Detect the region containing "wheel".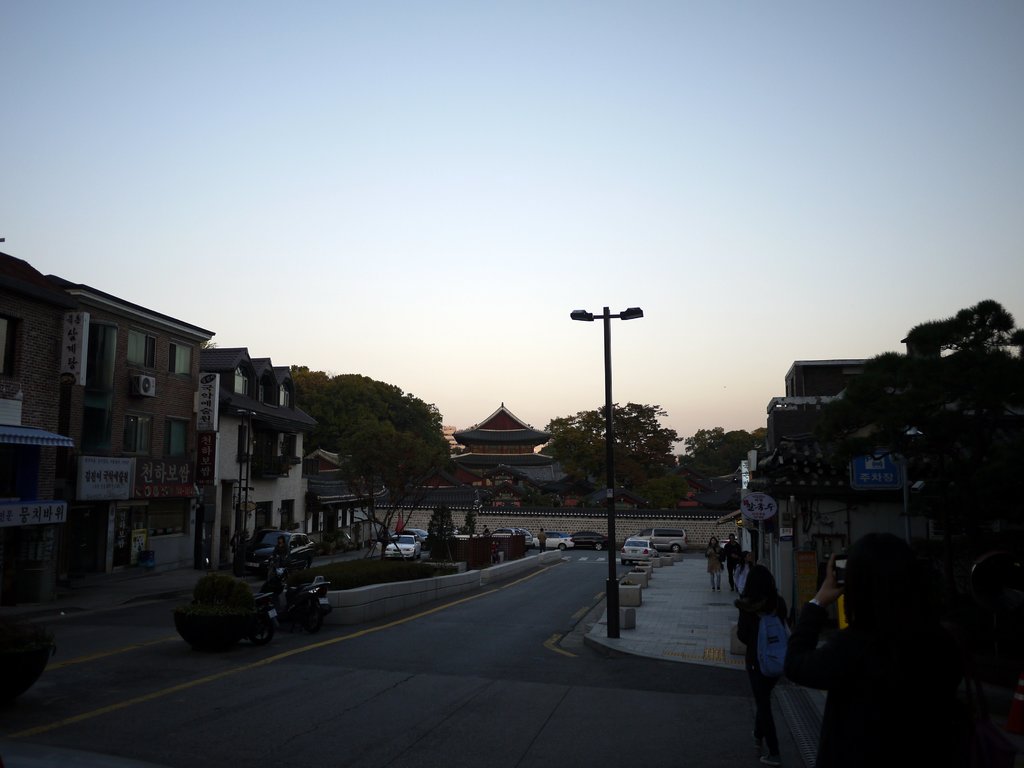
<region>559, 543, 567, 551</region>.
